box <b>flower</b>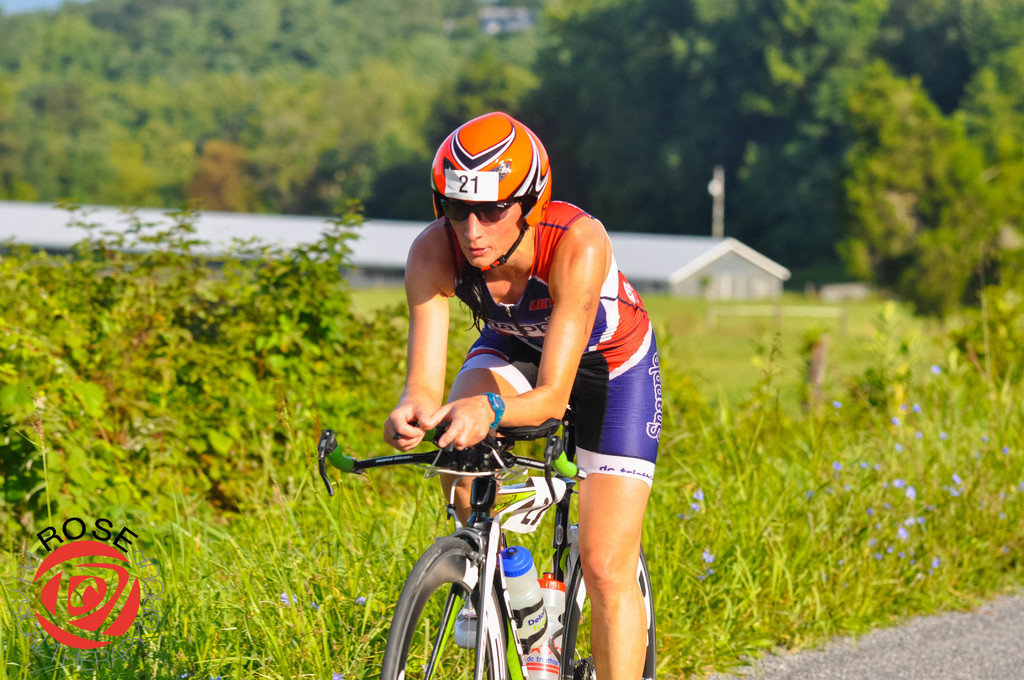
{"left": 891, "top": 413, "right": 901, "bottom": 426}
